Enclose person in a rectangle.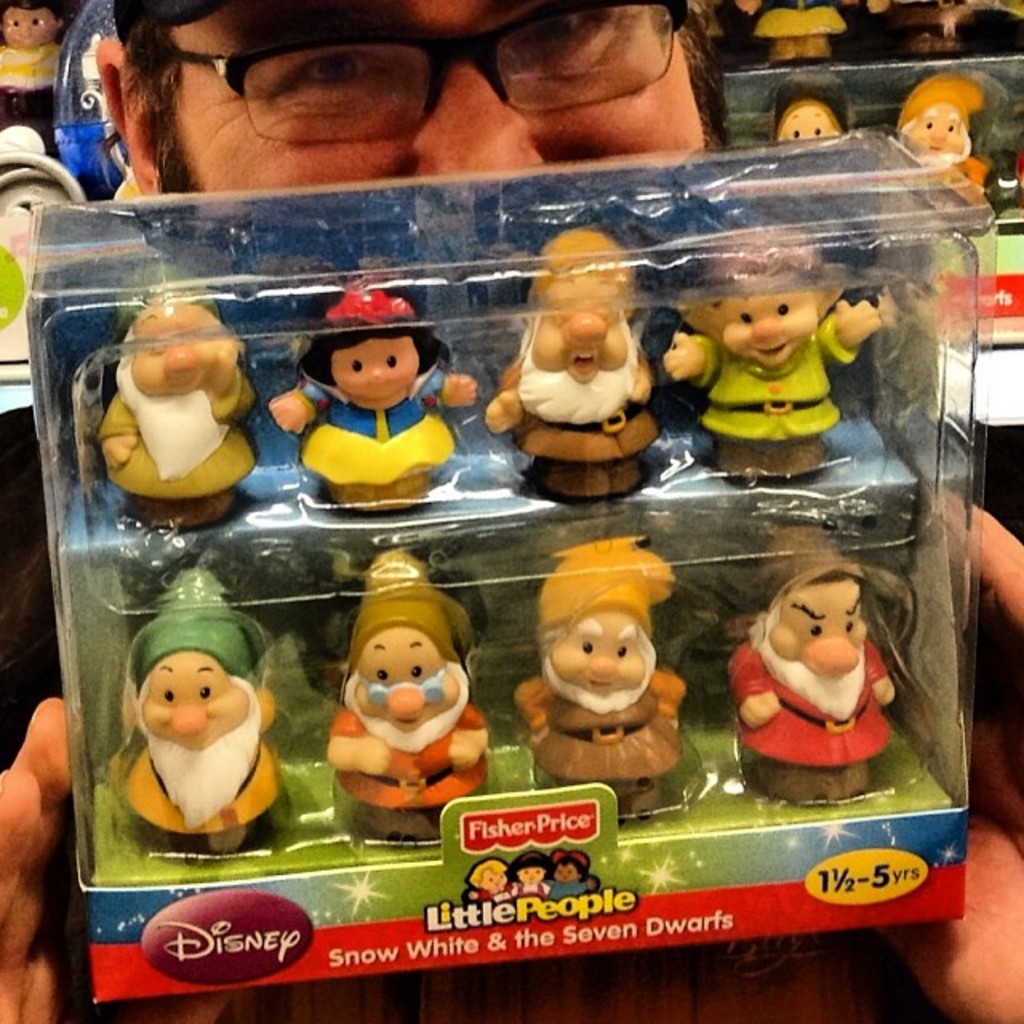
{"x1": 504, "y1": 853, "x2": 555, "y2": 896}.
